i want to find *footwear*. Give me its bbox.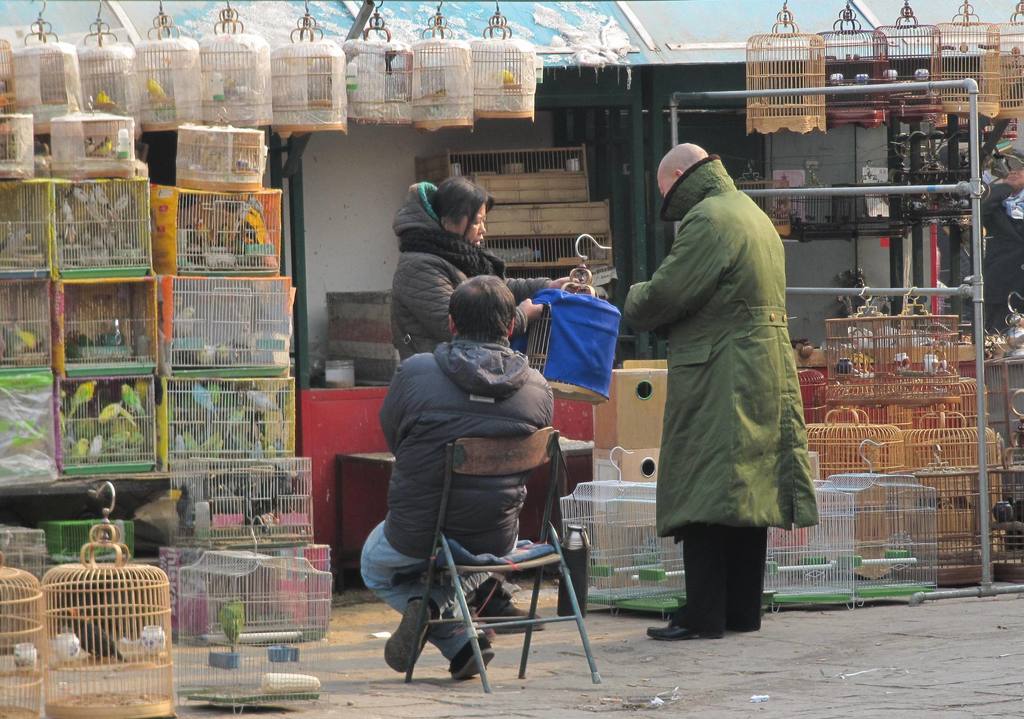
382 592 440 672.
